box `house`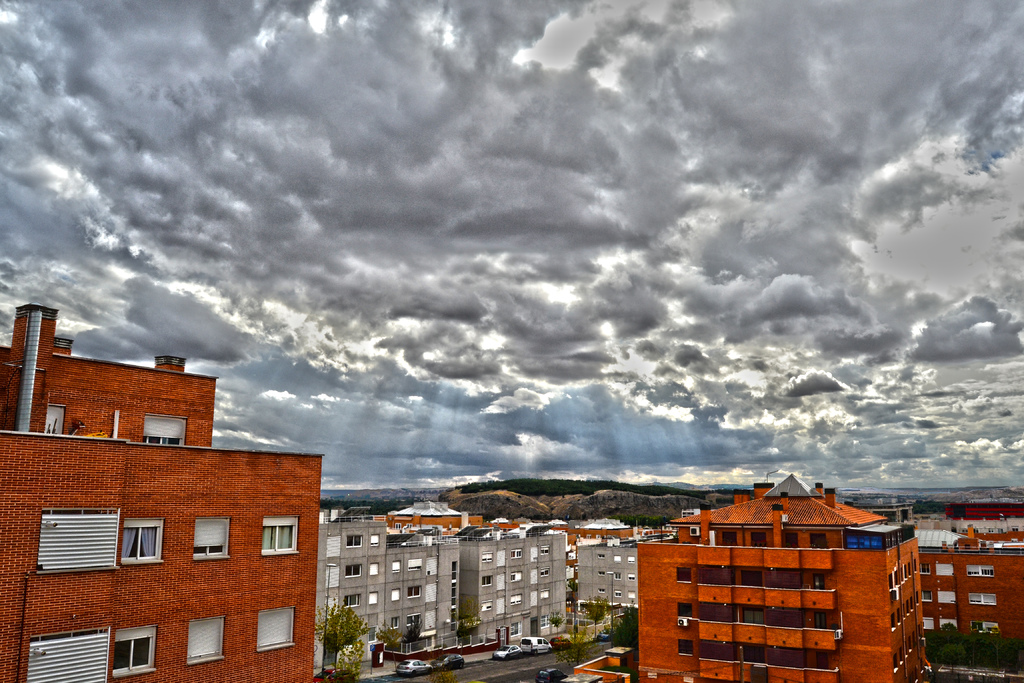
<region>925, 523, 1023, 641</region>
